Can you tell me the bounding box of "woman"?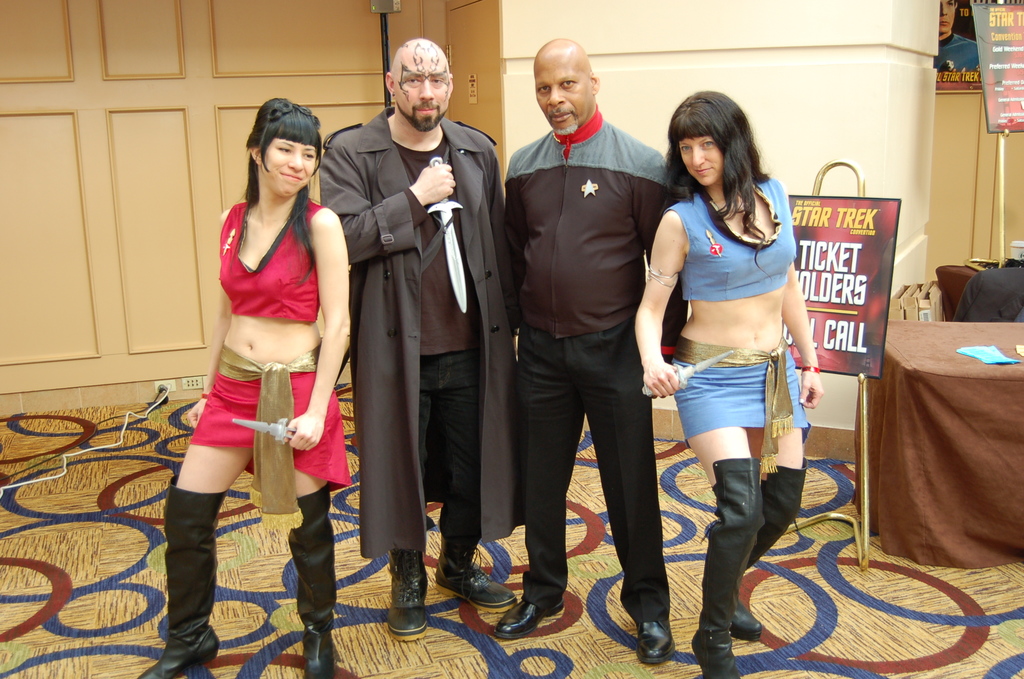
bbox(169, 88, 358, 622).
